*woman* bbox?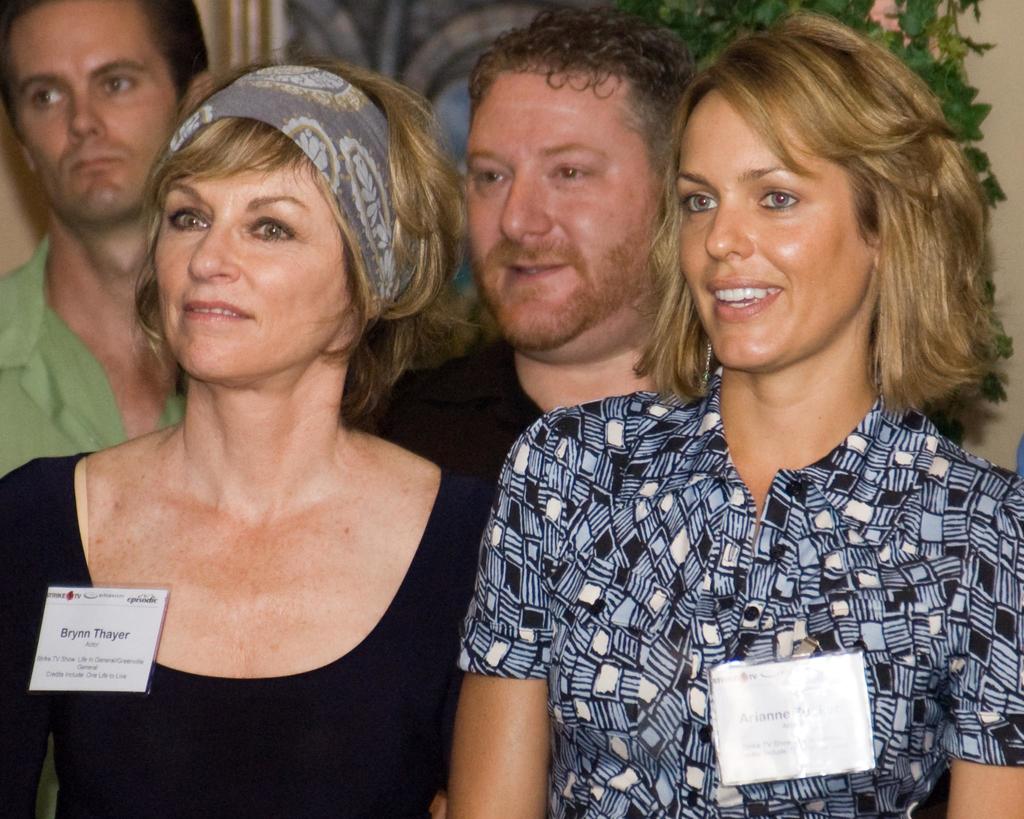
crop(0, 54, 495, 818)
